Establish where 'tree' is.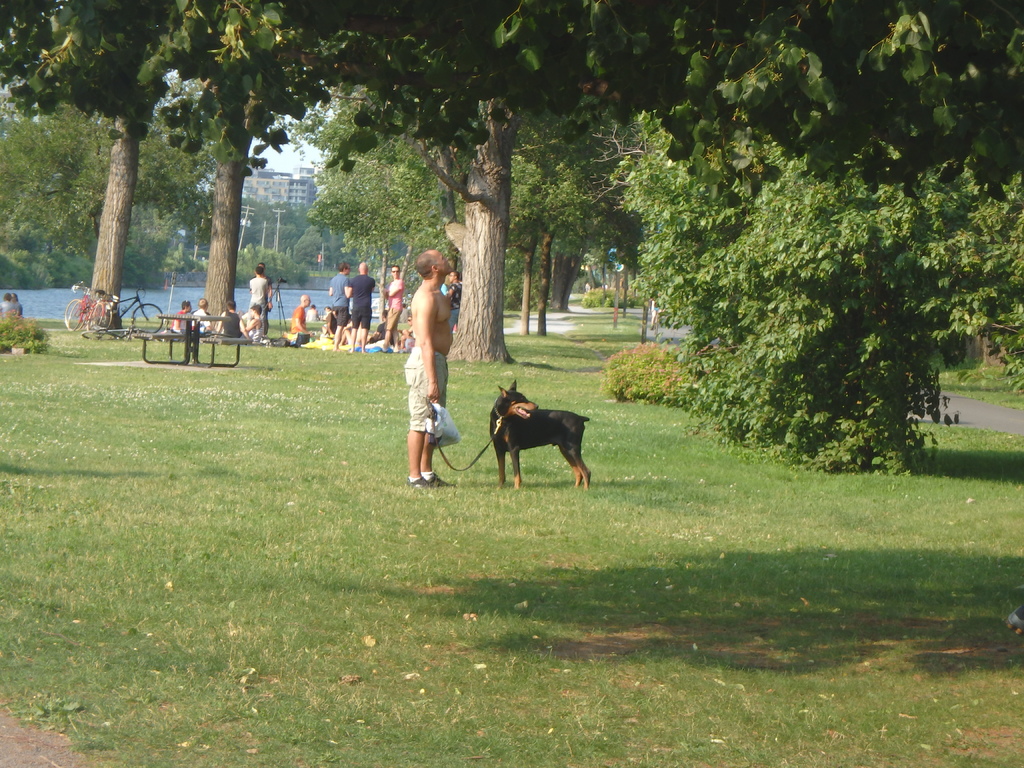
Established at BBox(636, 108, 1021, 490).
